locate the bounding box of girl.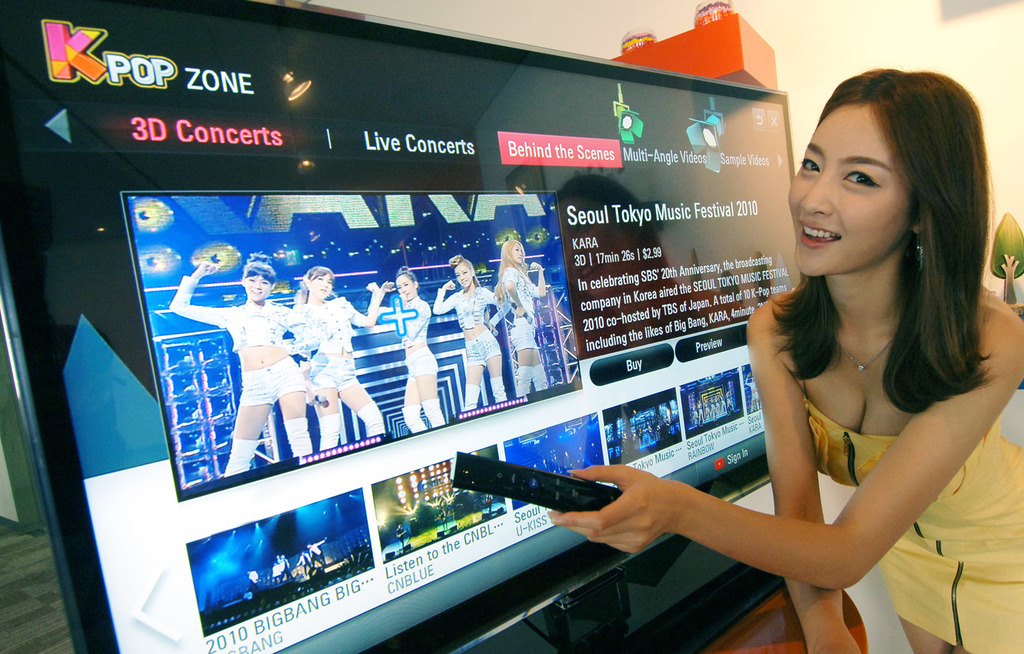
Bounding box: crop(434, 255, 510, 410).
